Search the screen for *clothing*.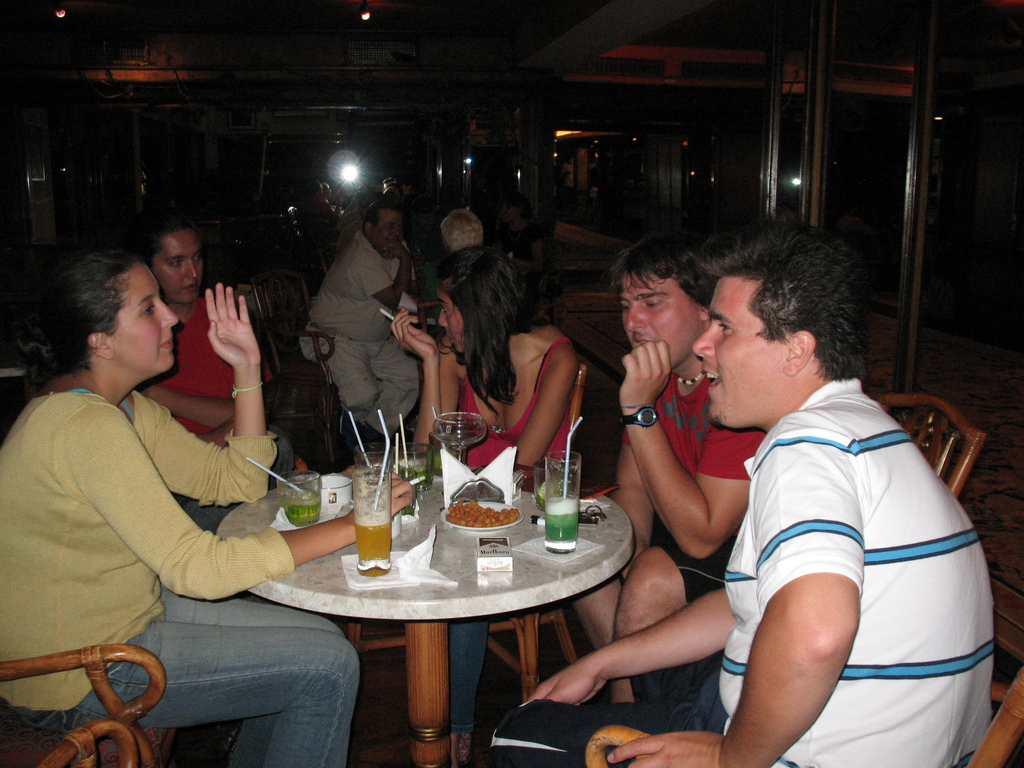
Found at crop(138, 284, 310, 519).
